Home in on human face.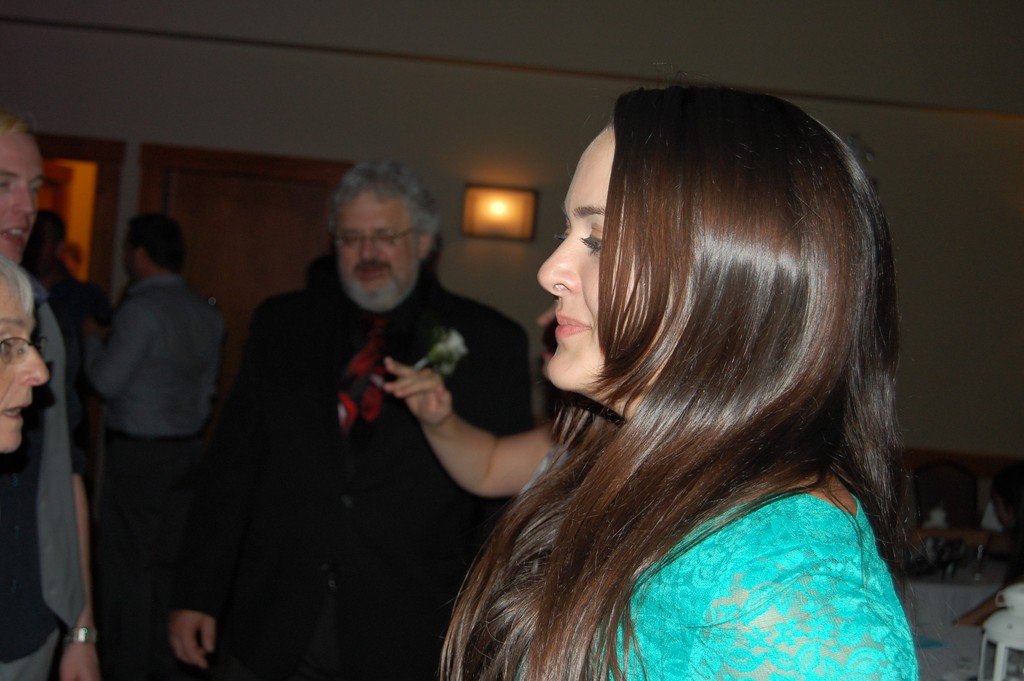
Homed in at 538, 124, 671, 390.
